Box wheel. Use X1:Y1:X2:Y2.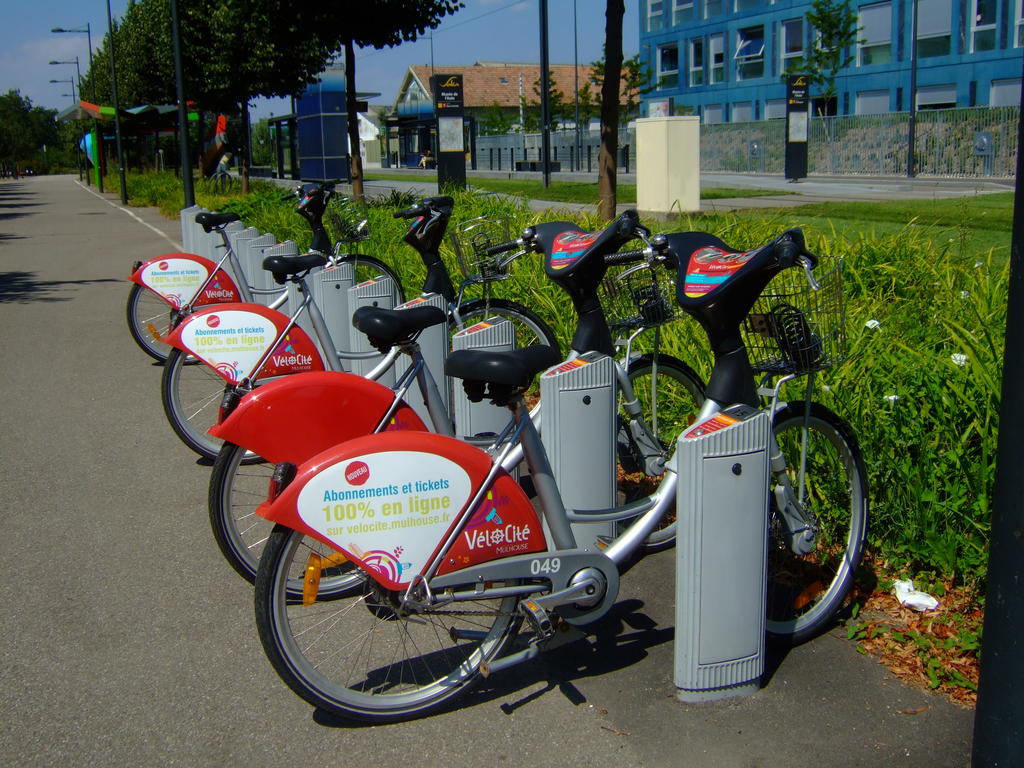
334:253:402:305.
